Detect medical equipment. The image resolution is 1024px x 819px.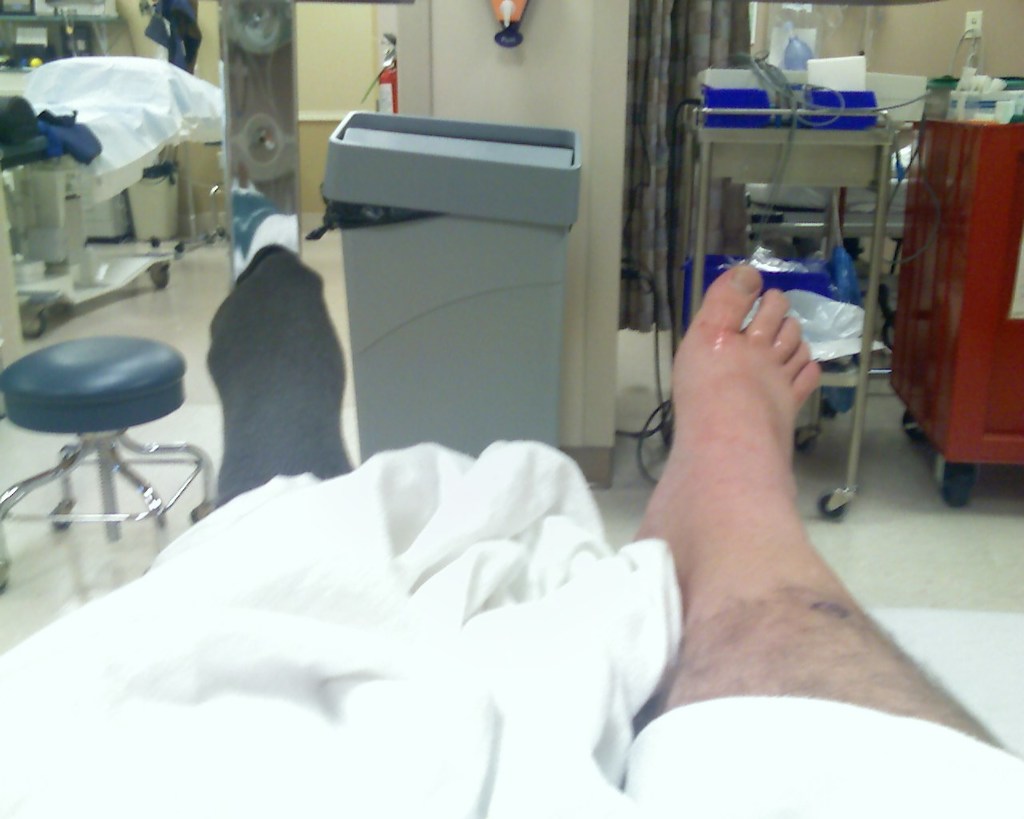
[0,442,1023,818].
